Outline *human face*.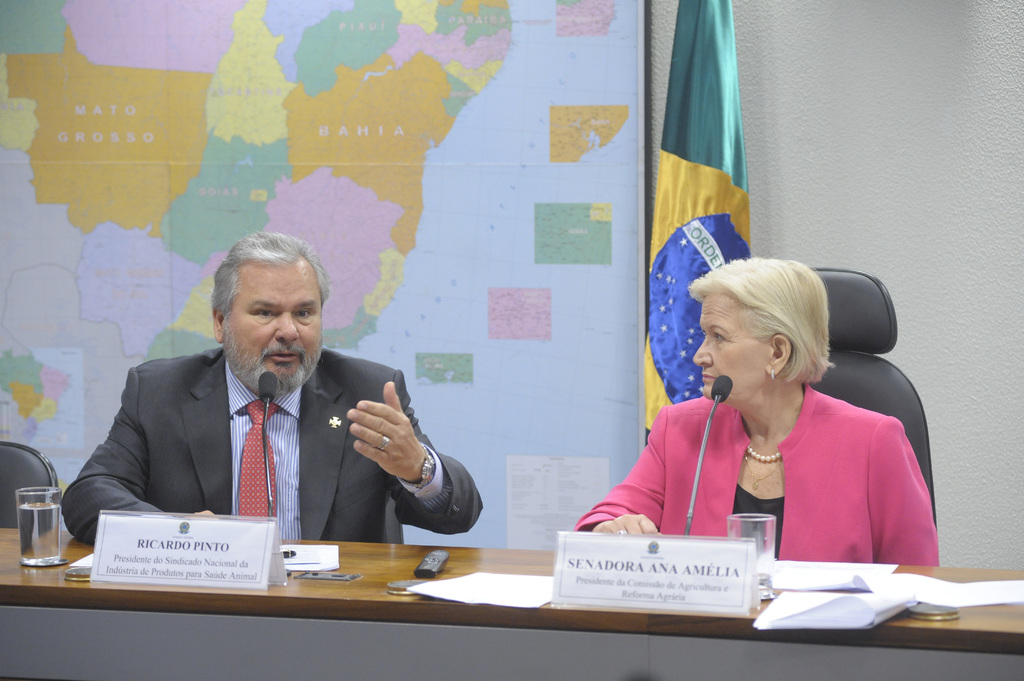
Outline: Rect(220, 266, 330, 394).
